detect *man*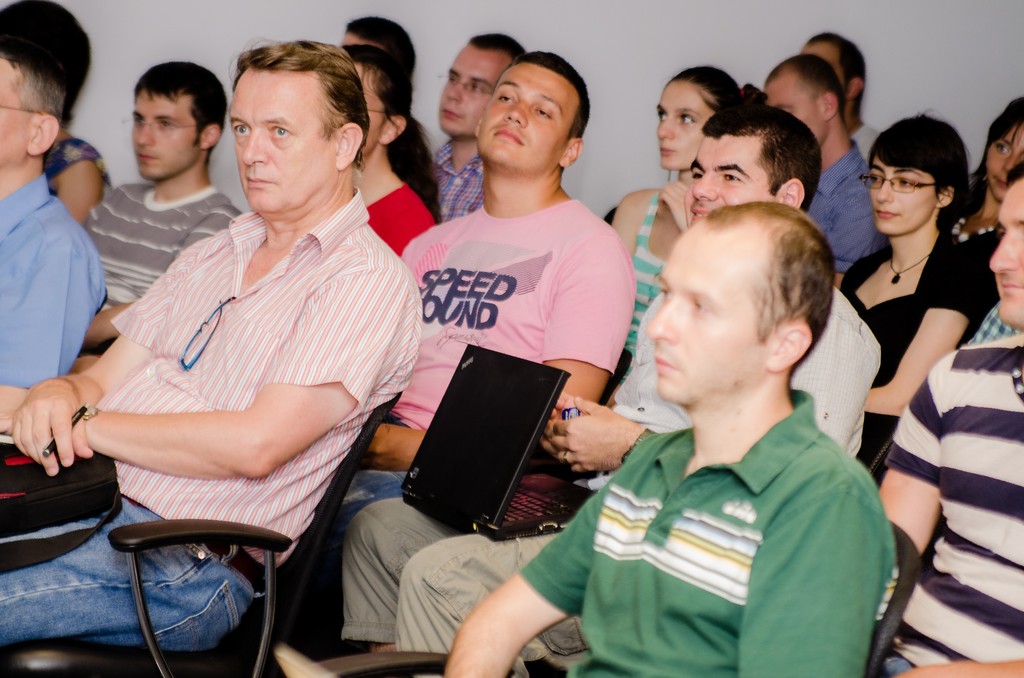
detection(425, 31, 526, 221)
